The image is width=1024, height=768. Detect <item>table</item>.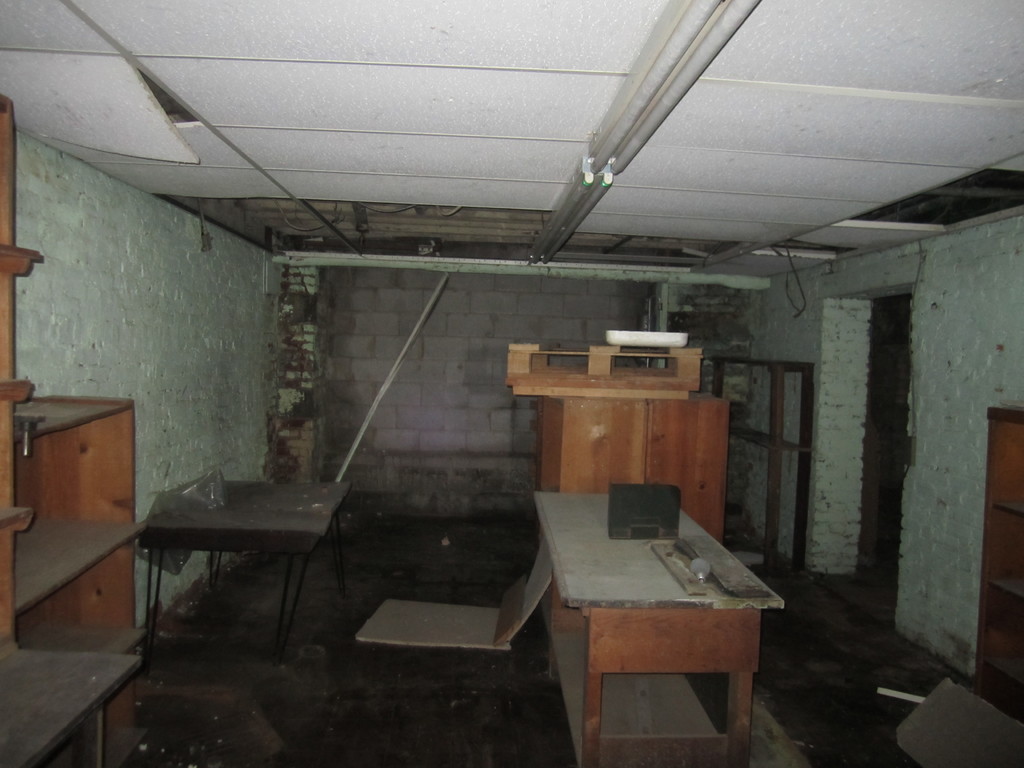
Detection: {"left": 143, "top": 479, "right": 357, "bottom": 655}.
